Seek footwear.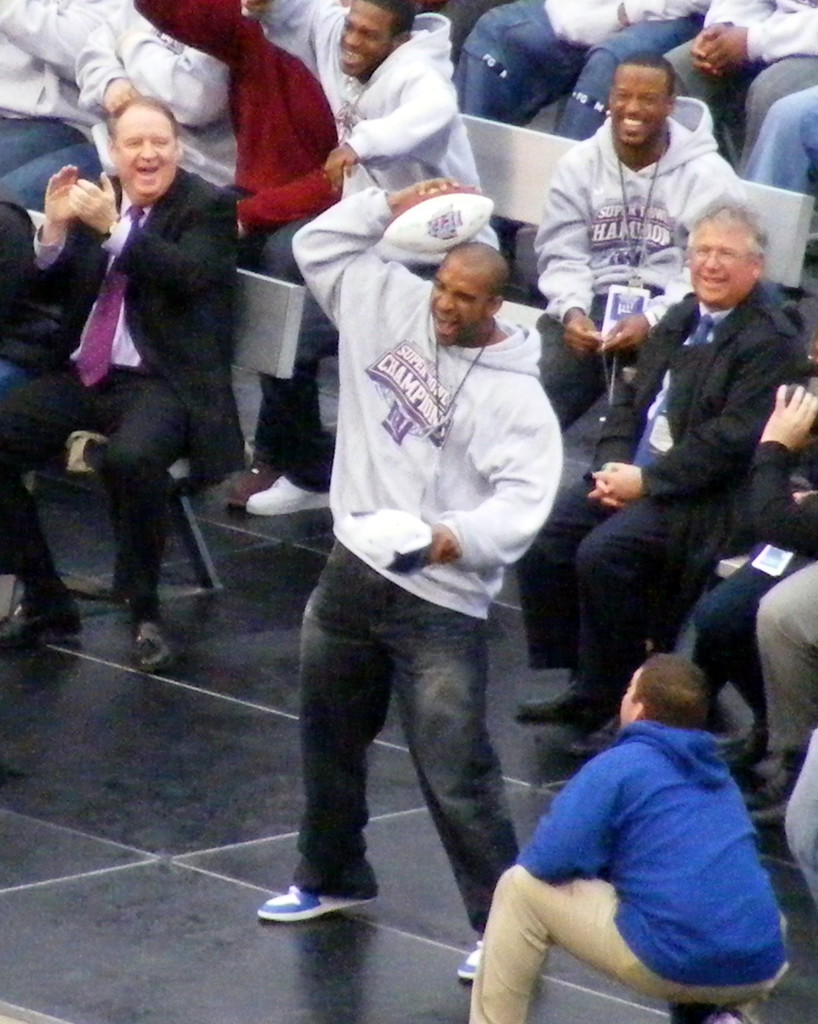
left=0, top=601, right=85, bottom=646.
